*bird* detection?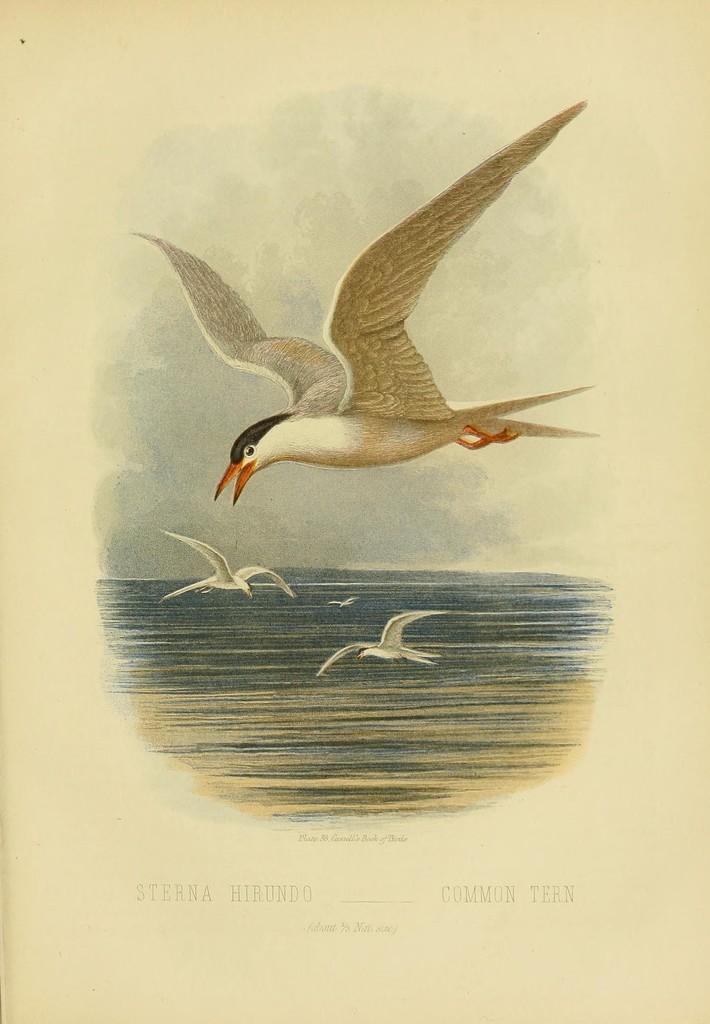
<box>157,526,297,601</box>
